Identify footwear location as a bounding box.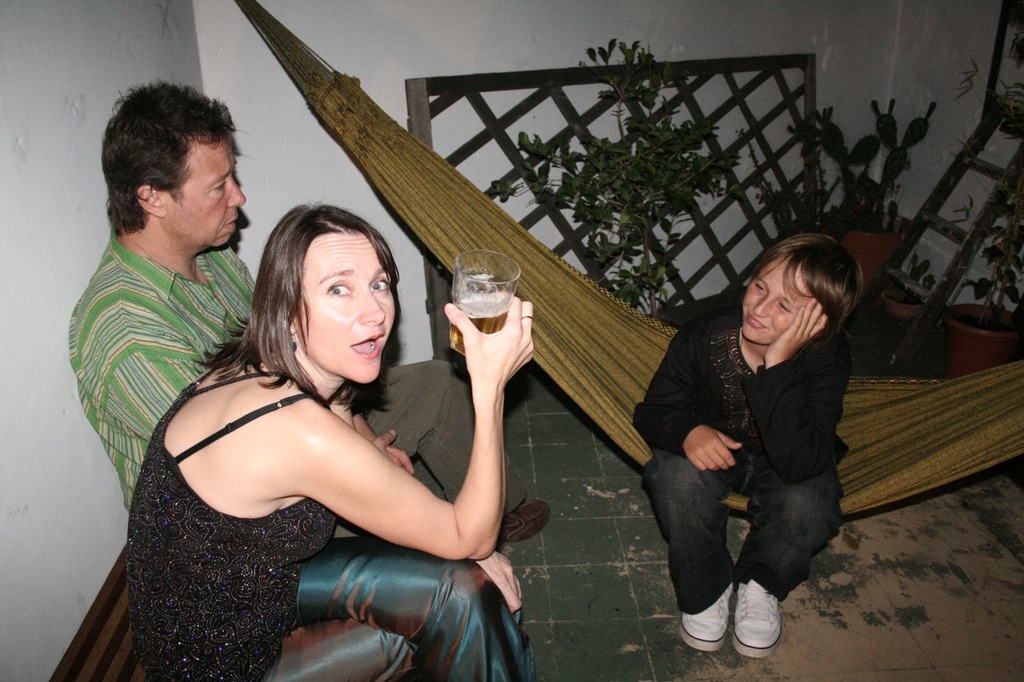
bbox=[711, 588, 803, 661].
